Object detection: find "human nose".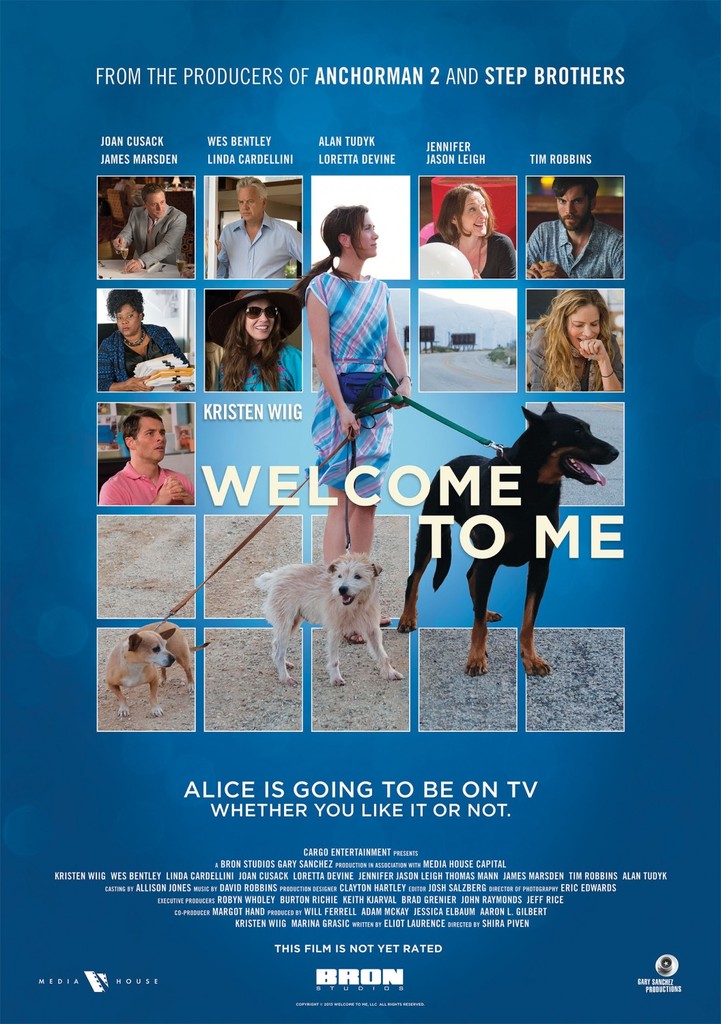
region(259, 311, 269, 322).
